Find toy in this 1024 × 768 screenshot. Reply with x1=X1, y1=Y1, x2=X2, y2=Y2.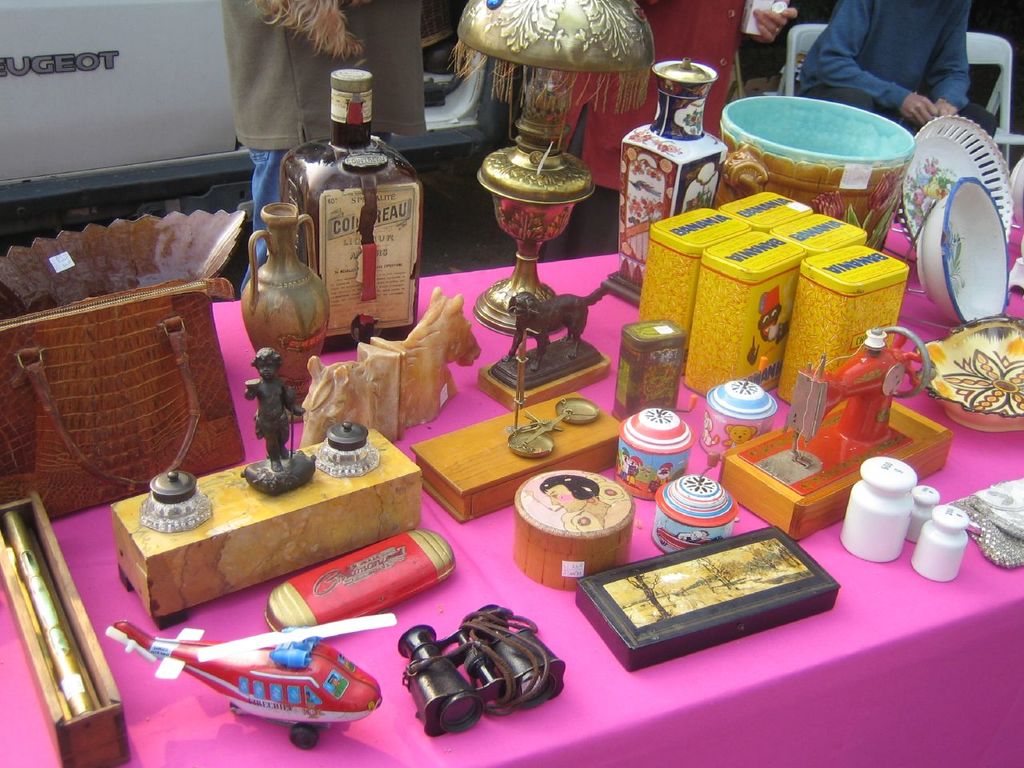
x1=139, y1=474, x2=214, y2=534.
